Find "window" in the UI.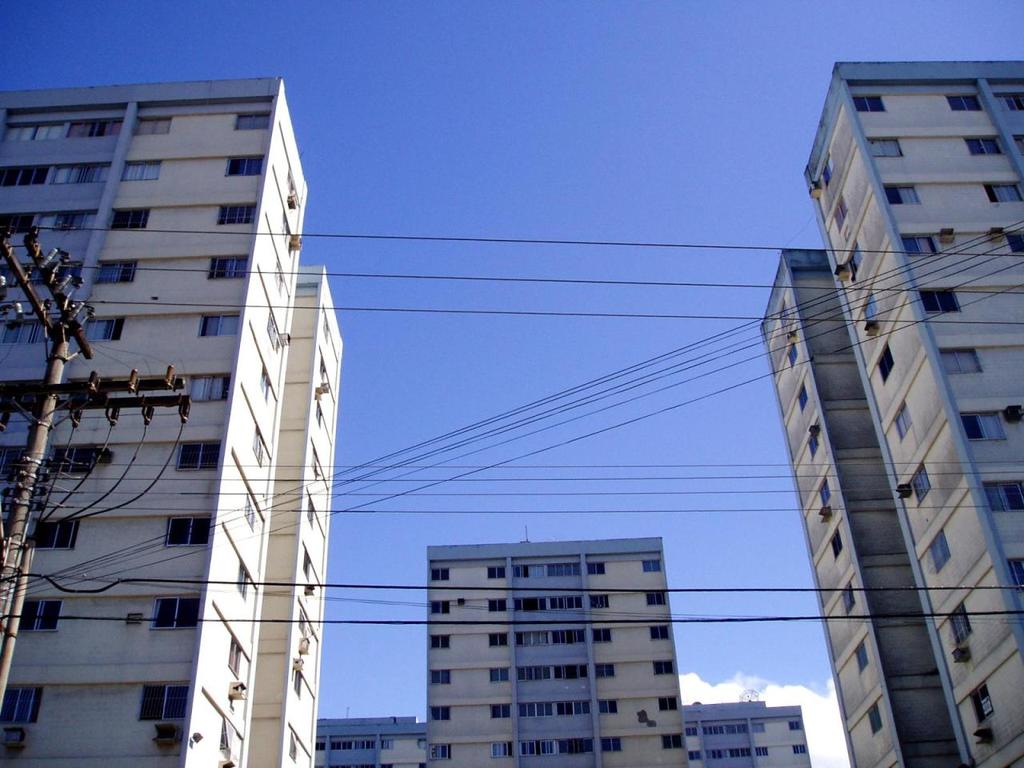
UI element at <region>291, 658, 298, 695</region>.
